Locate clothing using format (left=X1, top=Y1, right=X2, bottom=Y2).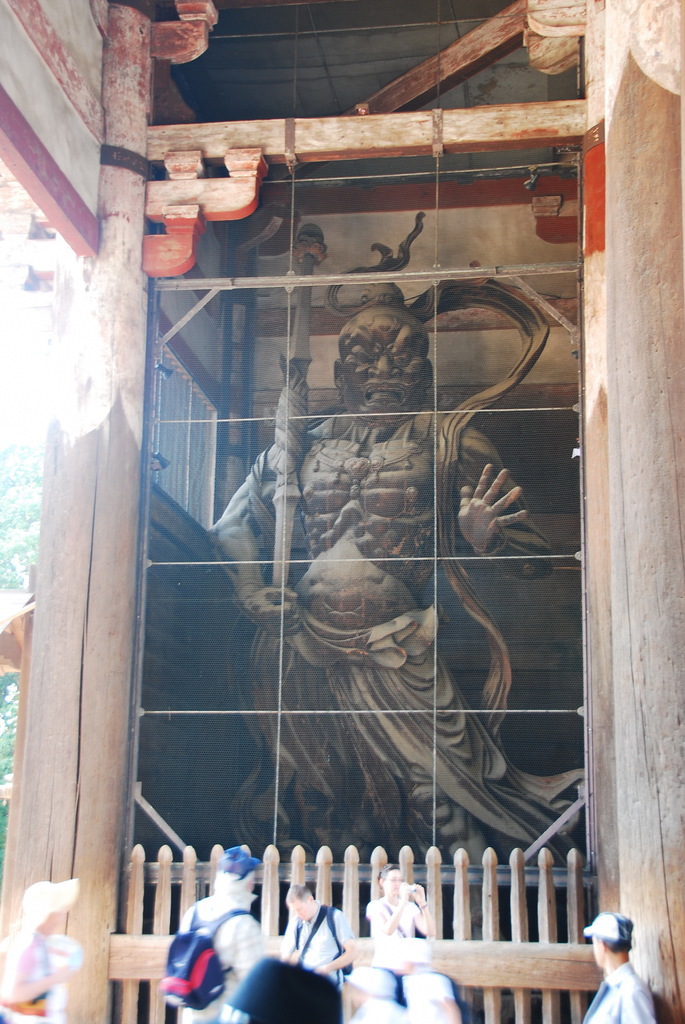
(left=3, top=925, right=64, bottom=1023).
